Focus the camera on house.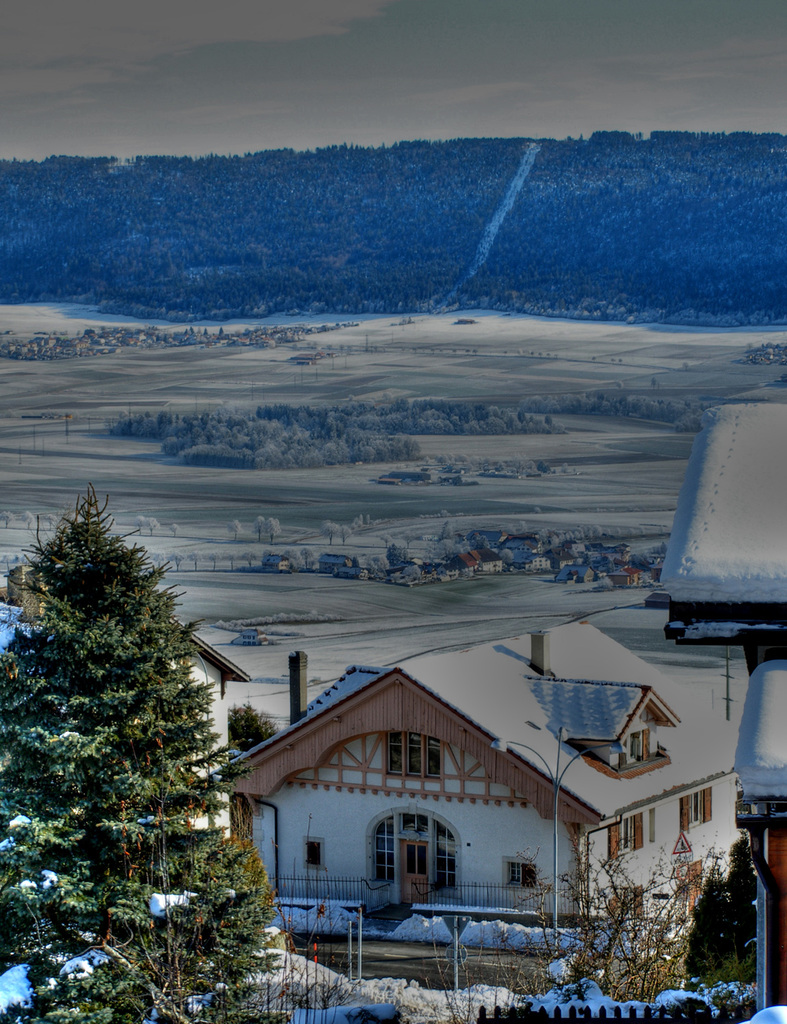
Focus region: {"x1": 656, "y1": 396, "x2": 786, "y2": 681}.
